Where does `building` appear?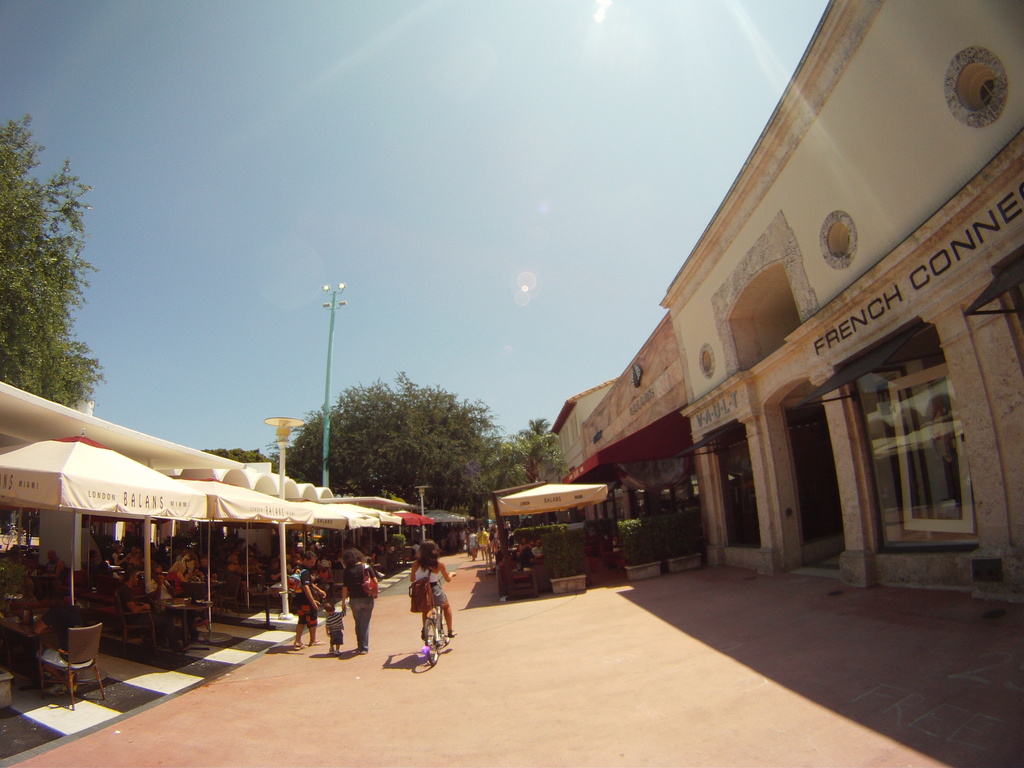
Appears at bbox=(520, 0, 1023, 616).
